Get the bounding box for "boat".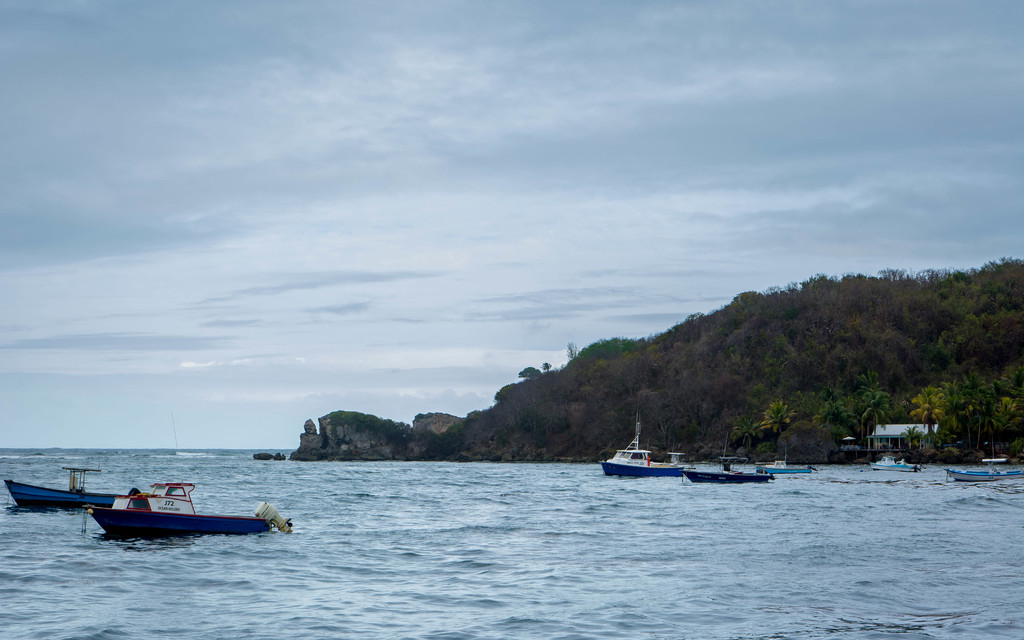
[left=676, top=452, right=780, bottom=490].
